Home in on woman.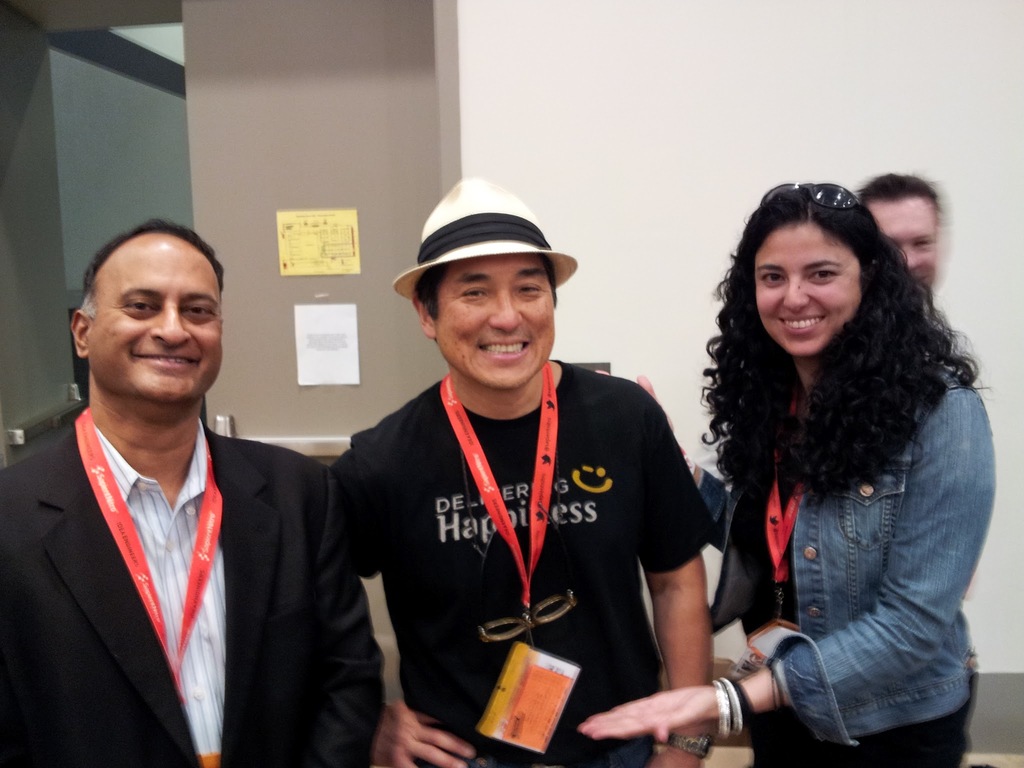
Homed in at [676,175,996,765].
